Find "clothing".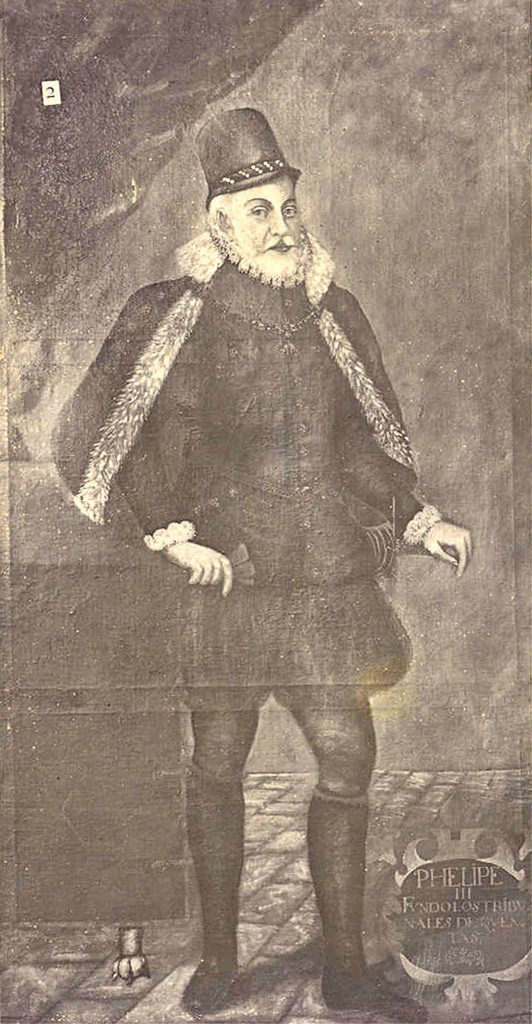
(left=69, top=184, right=429, bottom=773).
